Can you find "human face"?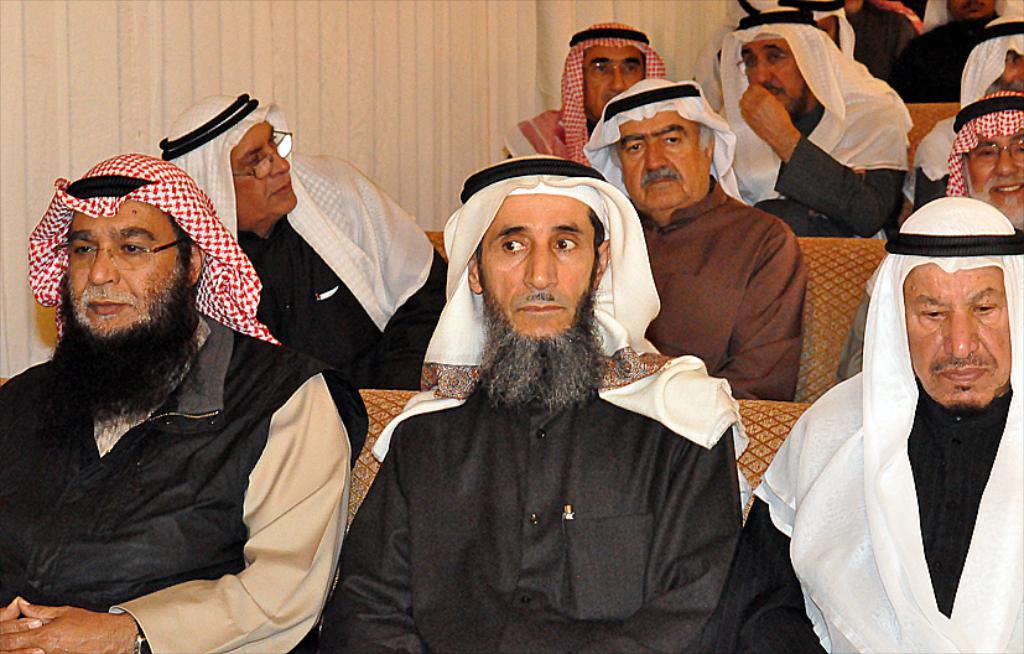
Yes, bounding box: <box>69,204,175,329</box>.
